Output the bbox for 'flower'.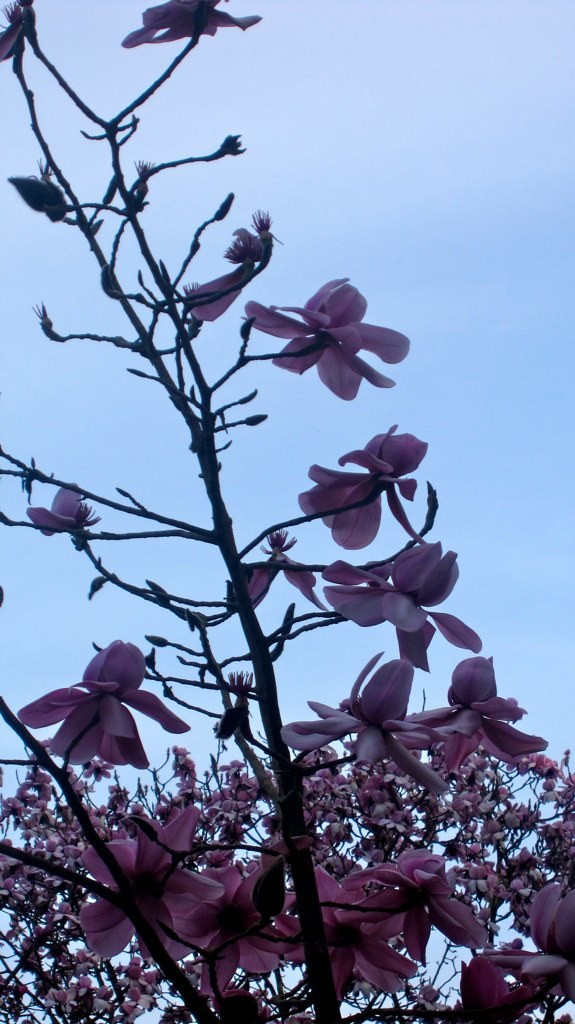
[x1=20, y1=639, x2=190, y2=768].
